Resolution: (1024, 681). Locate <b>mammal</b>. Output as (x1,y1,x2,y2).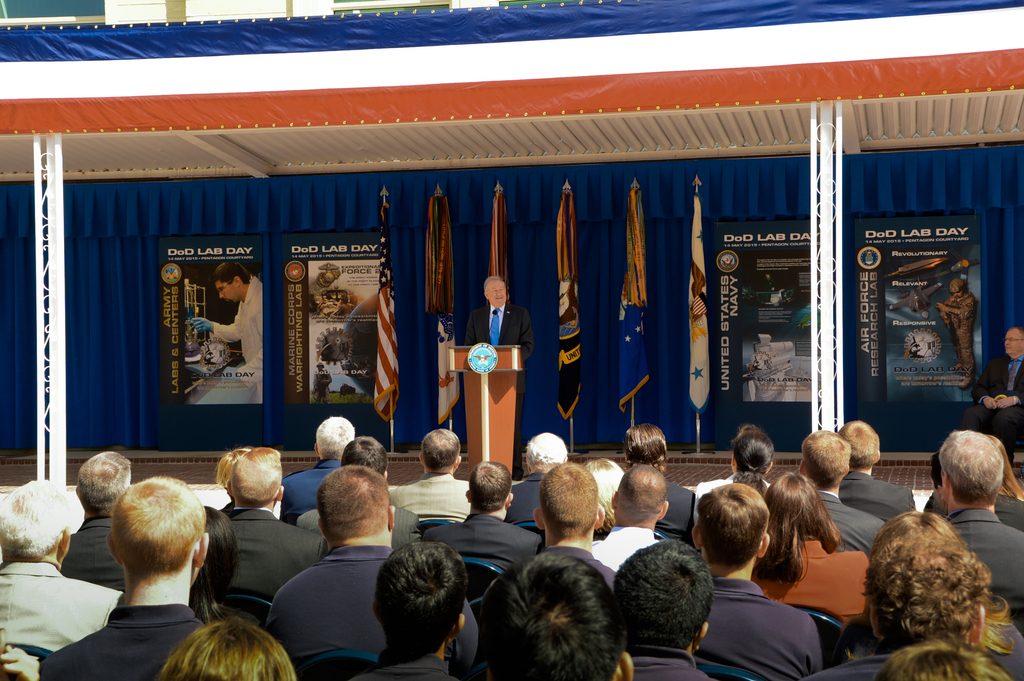
(799,429,891,557).
